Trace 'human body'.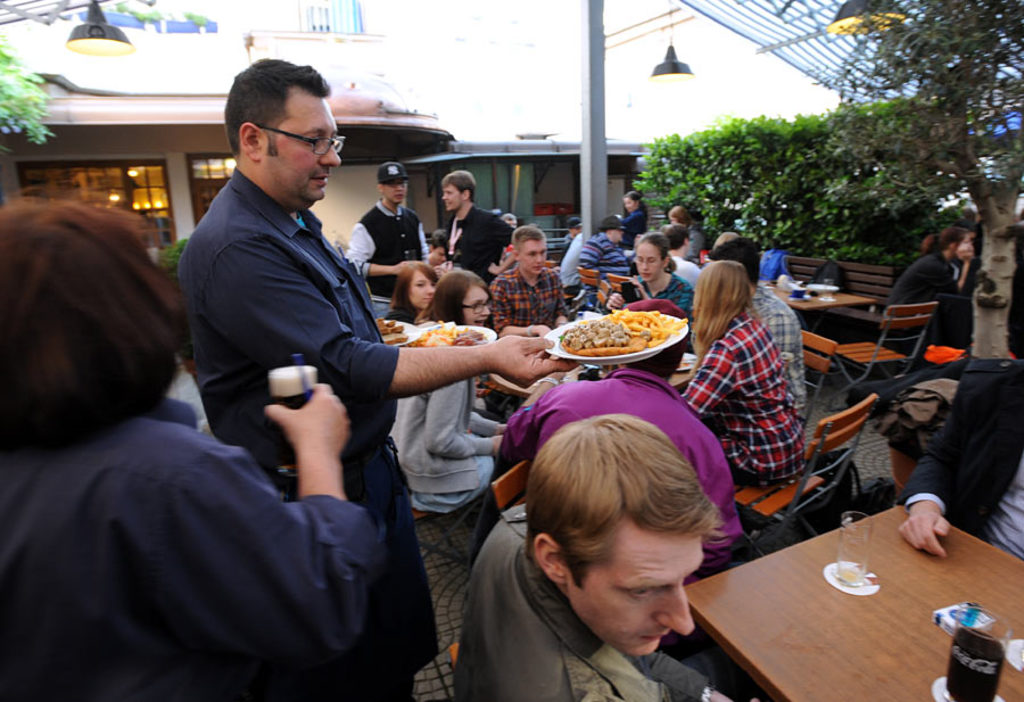
Traced to detection(895, 357, 1023, 554).
